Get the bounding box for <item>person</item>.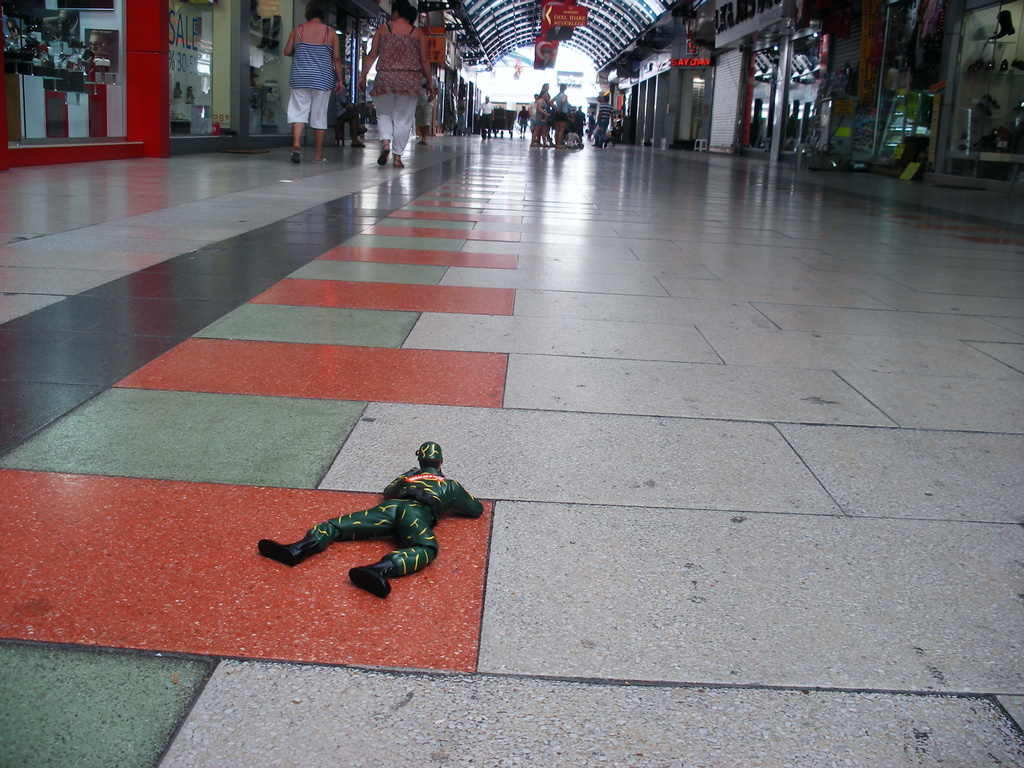
x1=364, y1=0, x2=436, y2=166.
